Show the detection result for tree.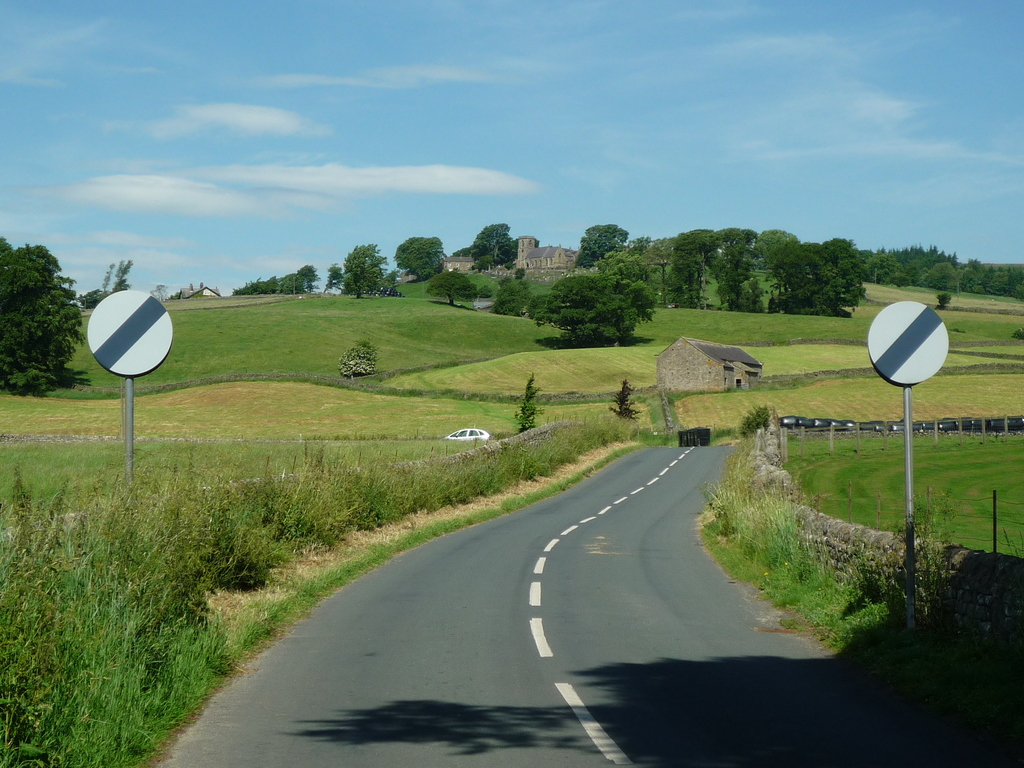
<box>618,234,667,300</box>.
